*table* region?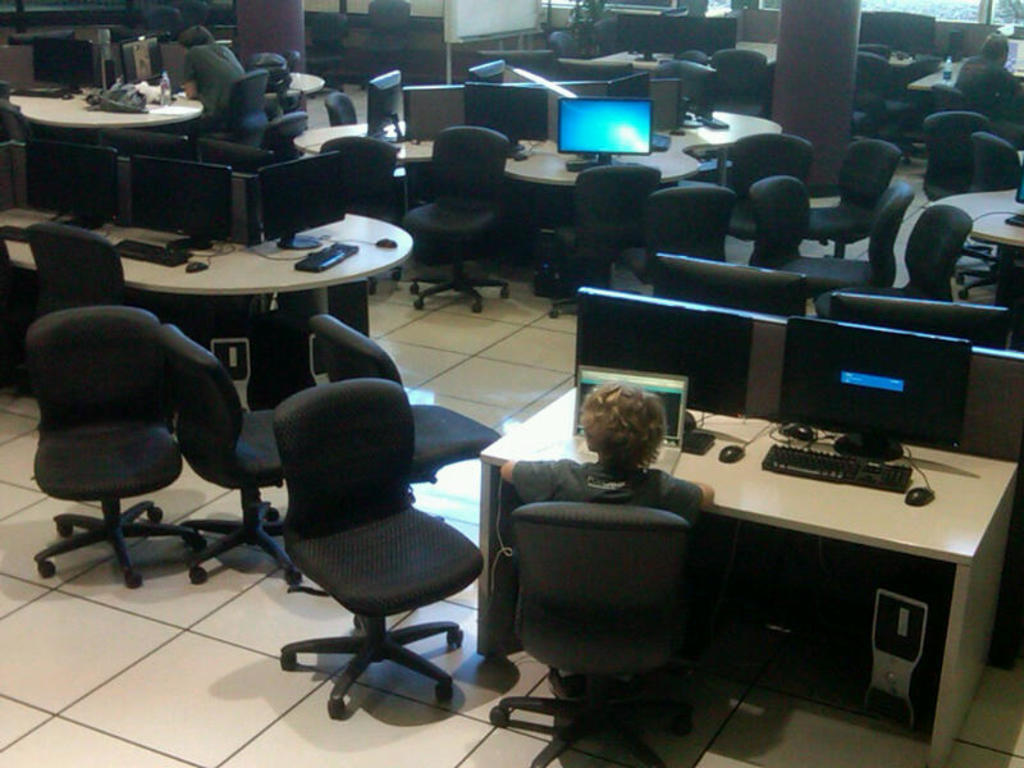
68,214,419,387
